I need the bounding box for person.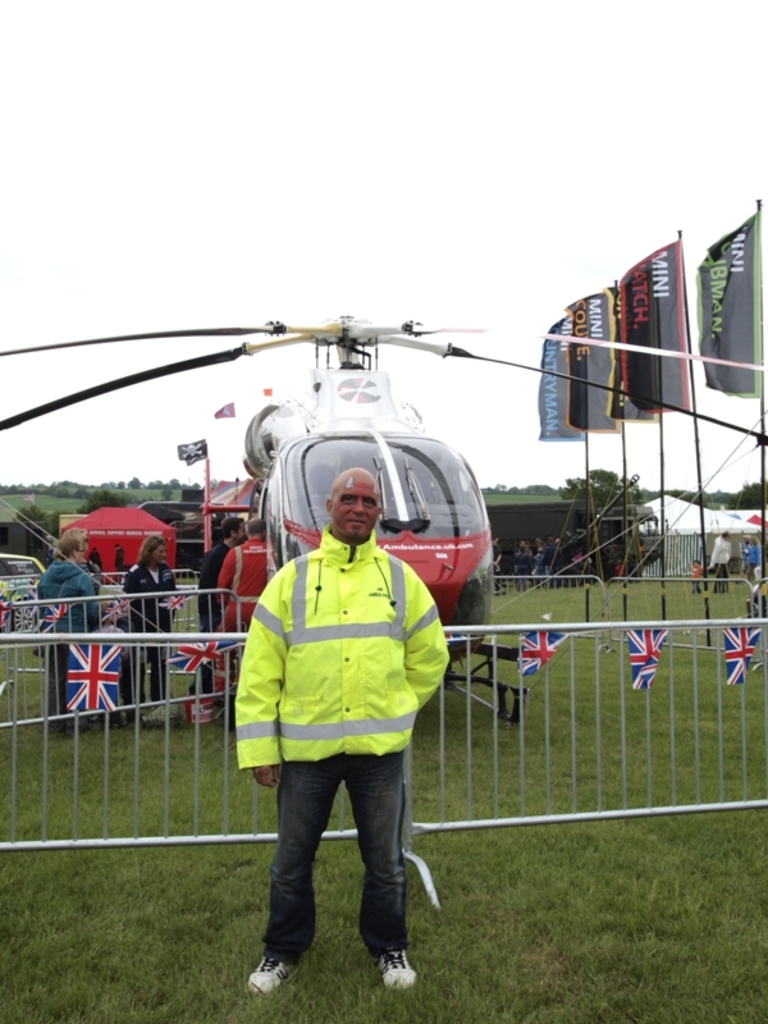
Here it is: rect(687, 554, 703, 589).
